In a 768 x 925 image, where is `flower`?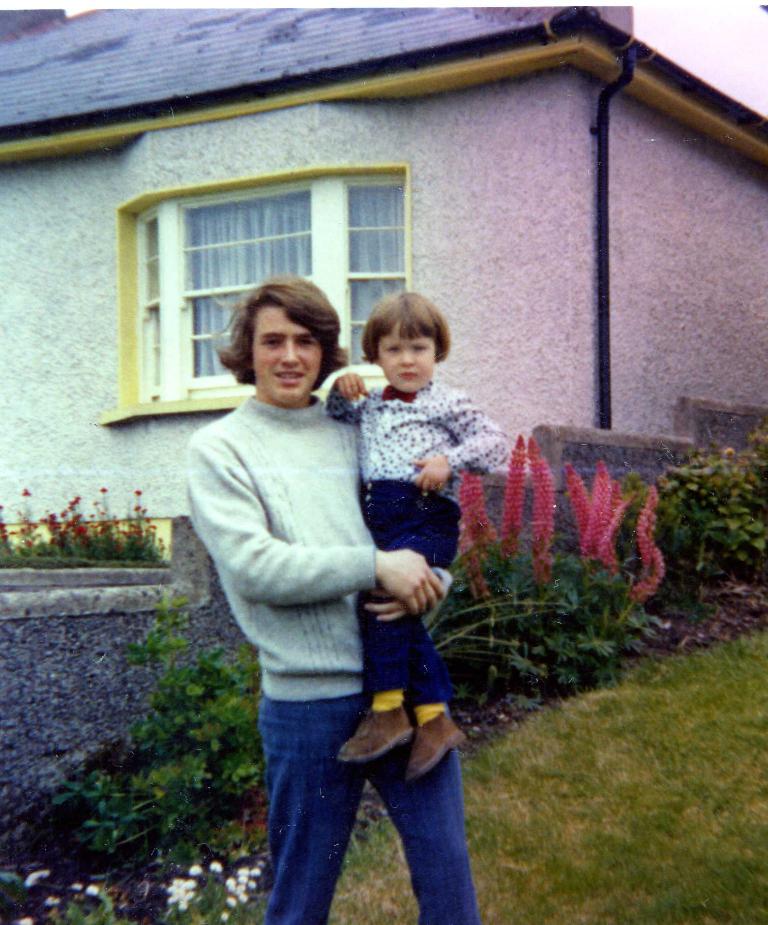
(left=165, top=876, right=198, bottom=917).
